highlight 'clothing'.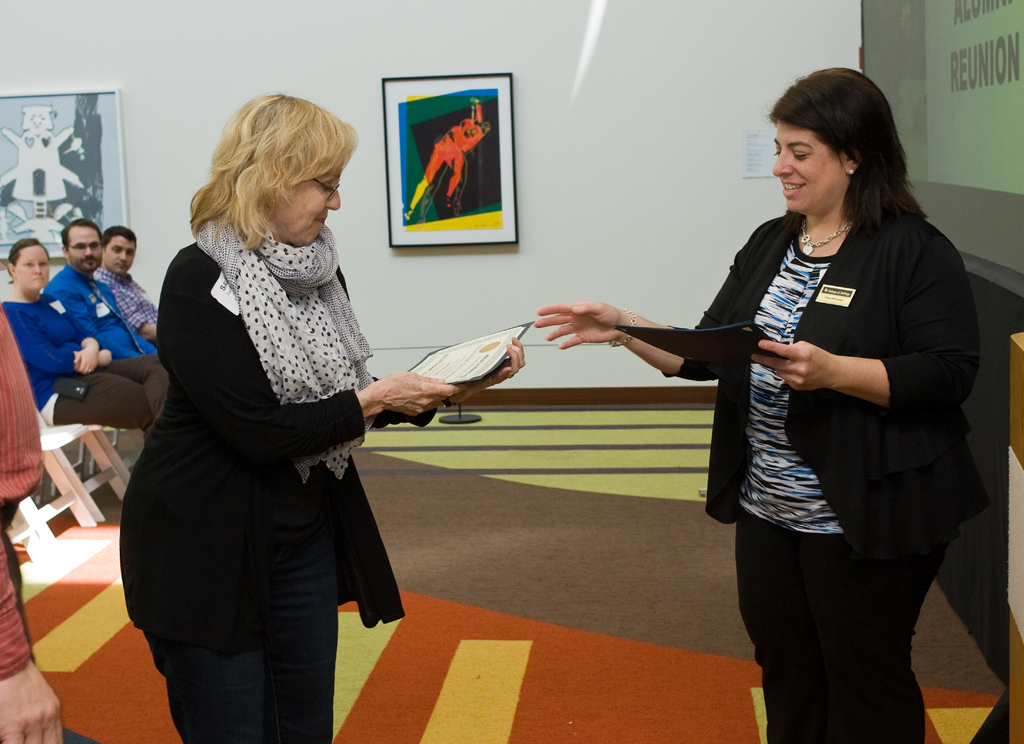
Highlighted region: bbox(0, 303, 46, 682).
